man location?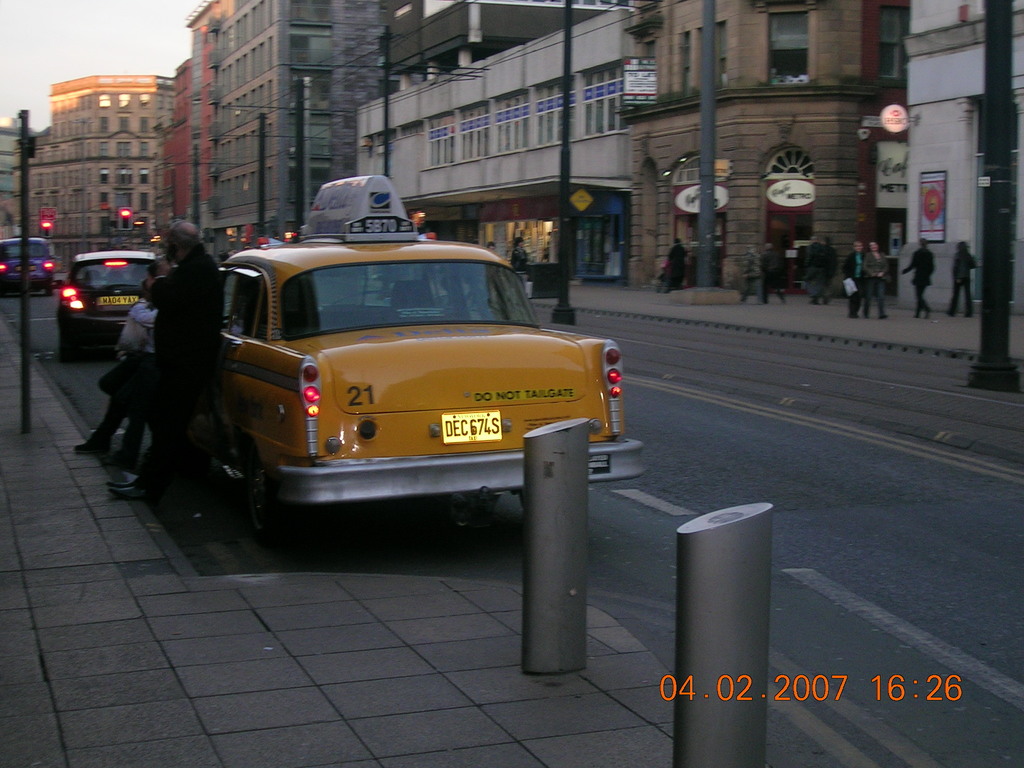
104:226:227:499
